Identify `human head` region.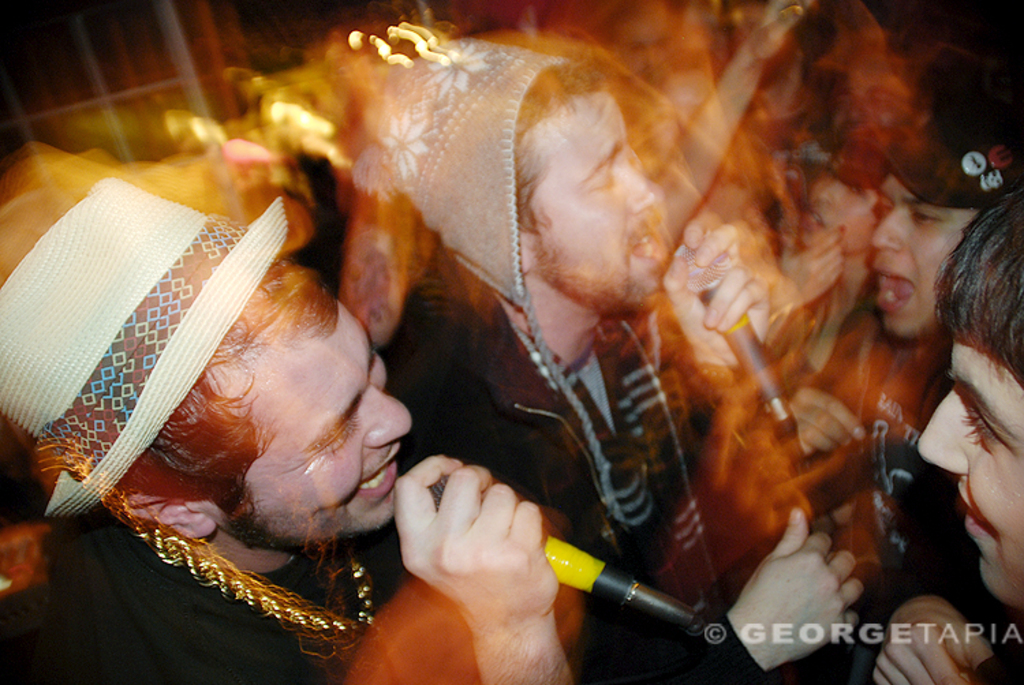
Region: region(868, 106, 1023, 338).
